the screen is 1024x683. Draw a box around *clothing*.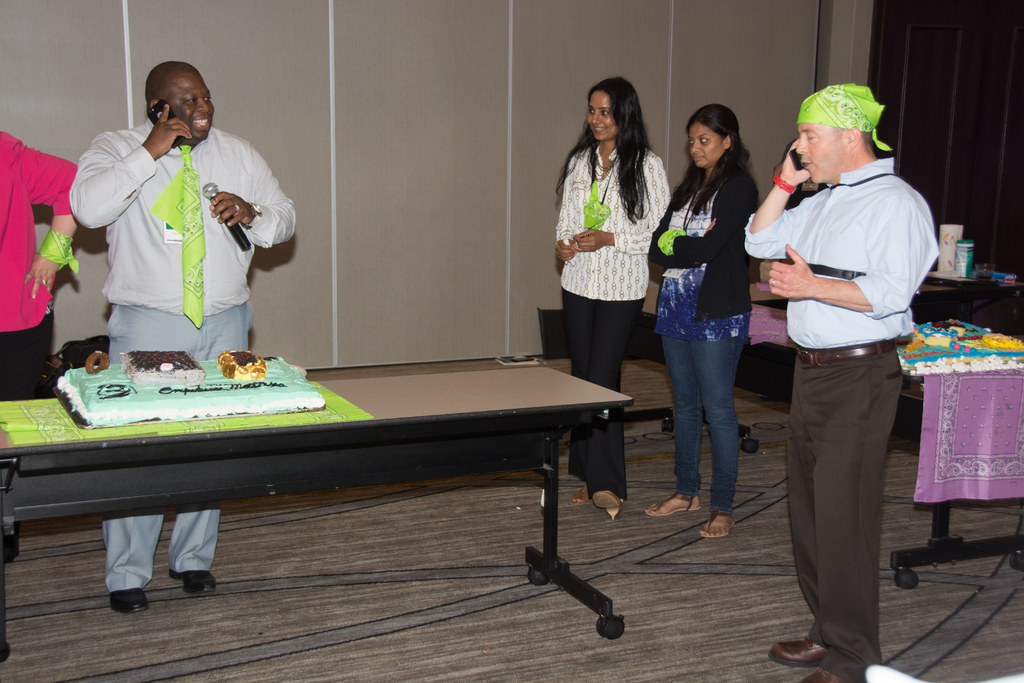
(x1=760, y1=86, x2=938, y2=645).
